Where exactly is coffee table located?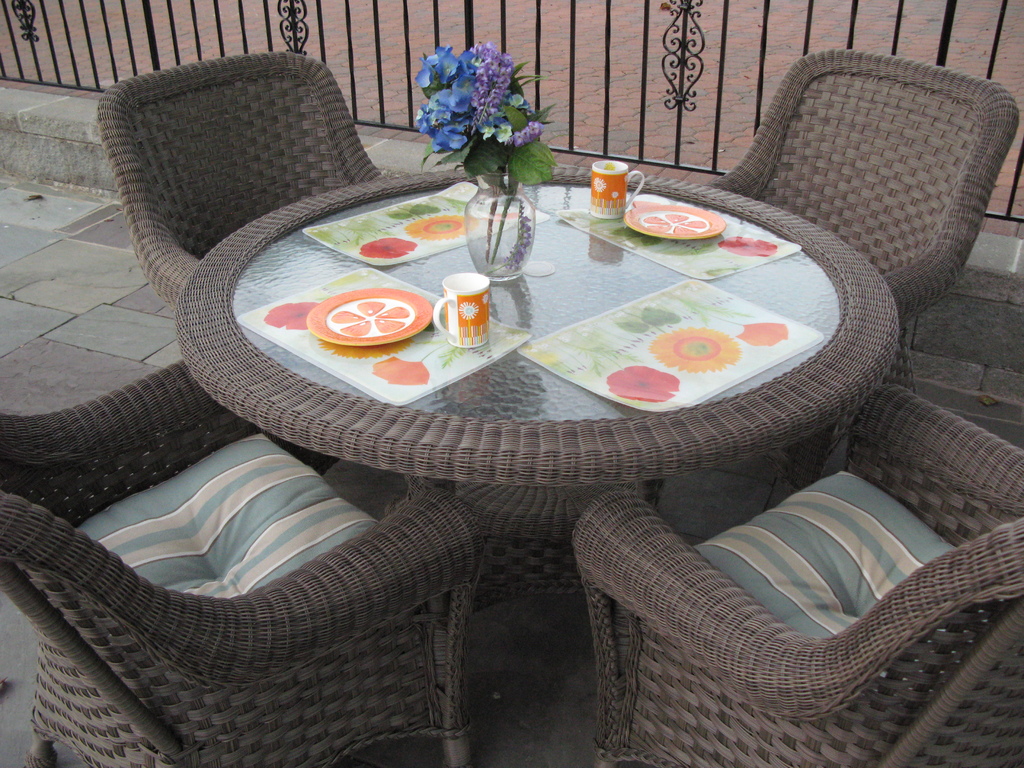
Its bounding box is left=175, top=155, right=900, bottom=612.
